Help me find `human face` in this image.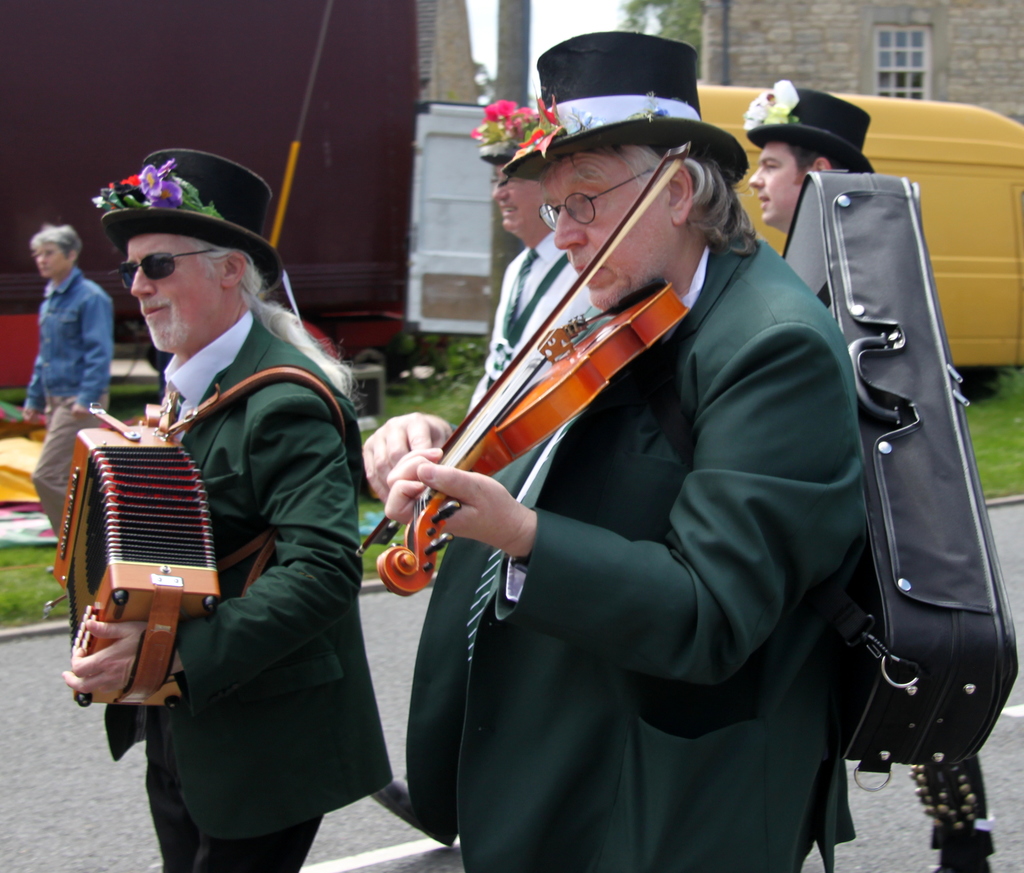
Found it: left=543, top=149, right=667, bottom=299.
